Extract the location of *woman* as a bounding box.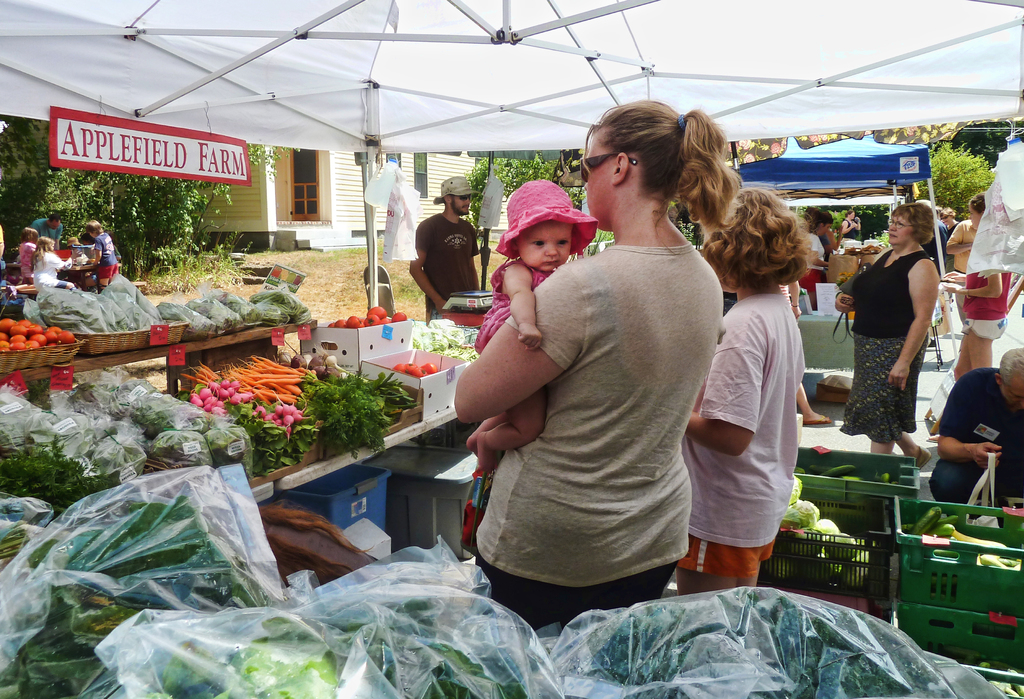
bbox=[795, 203, 826, 303].
